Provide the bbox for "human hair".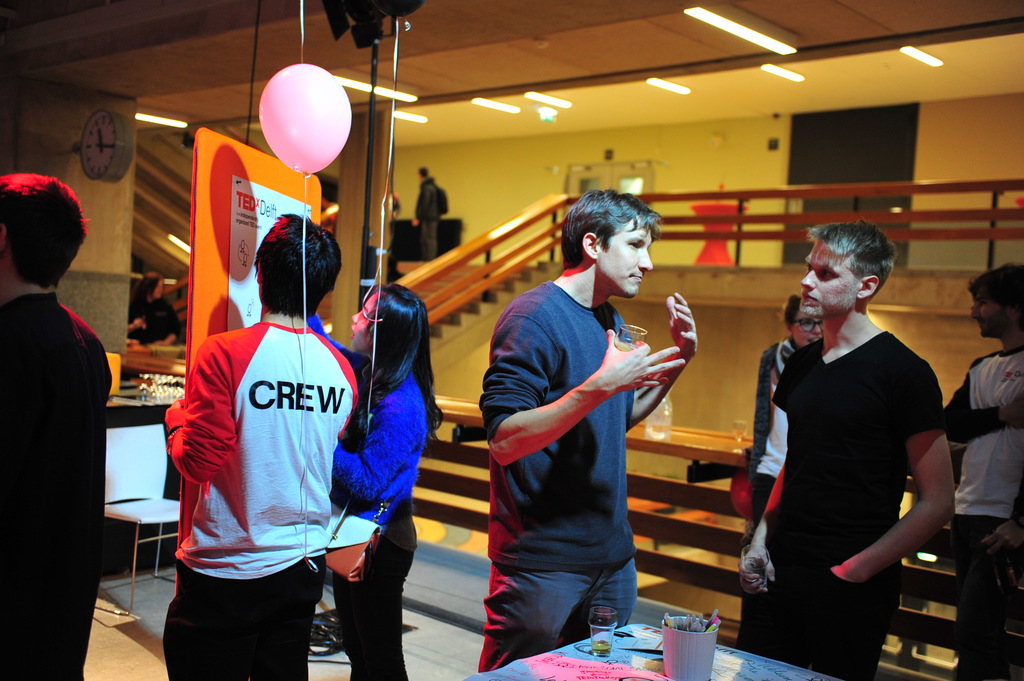
777 294 801 332.
